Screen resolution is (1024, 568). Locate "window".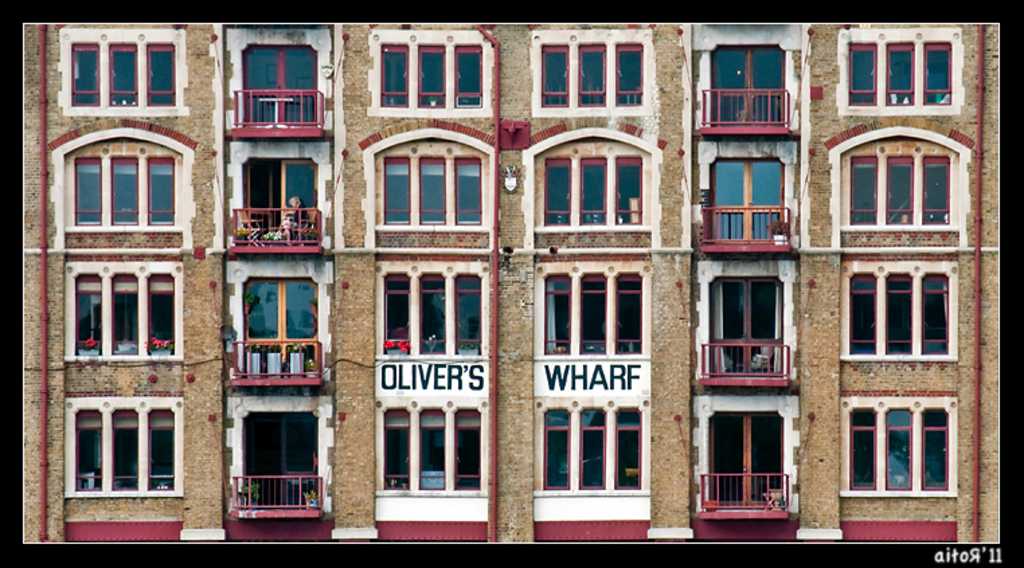
[x1=706, y1=43, x2=785, y2=118].
